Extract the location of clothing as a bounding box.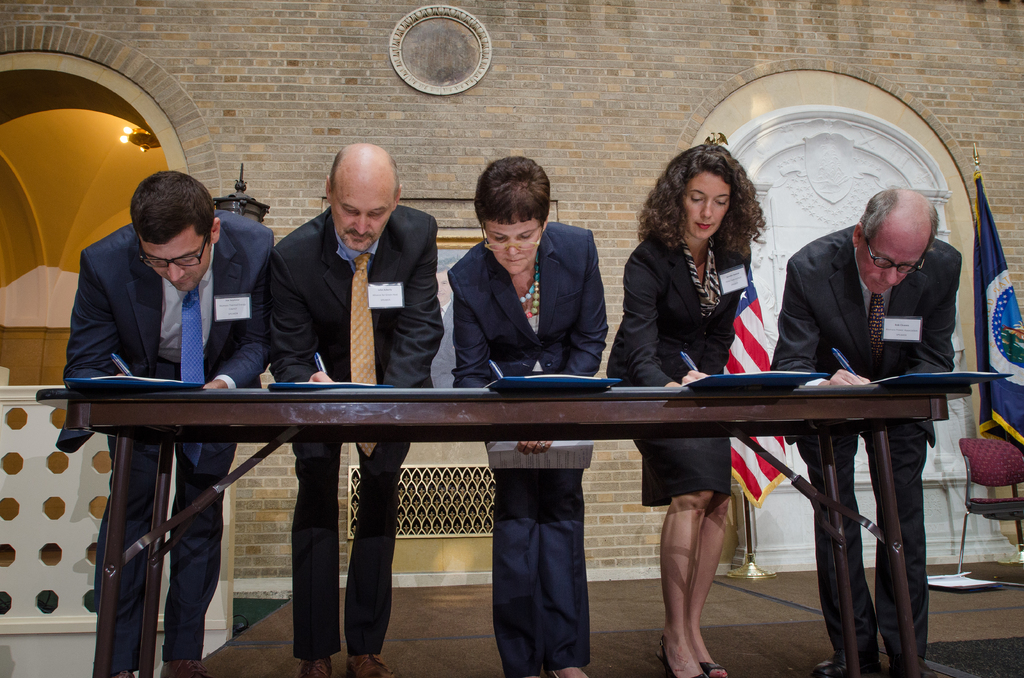
56/208/274/670.
